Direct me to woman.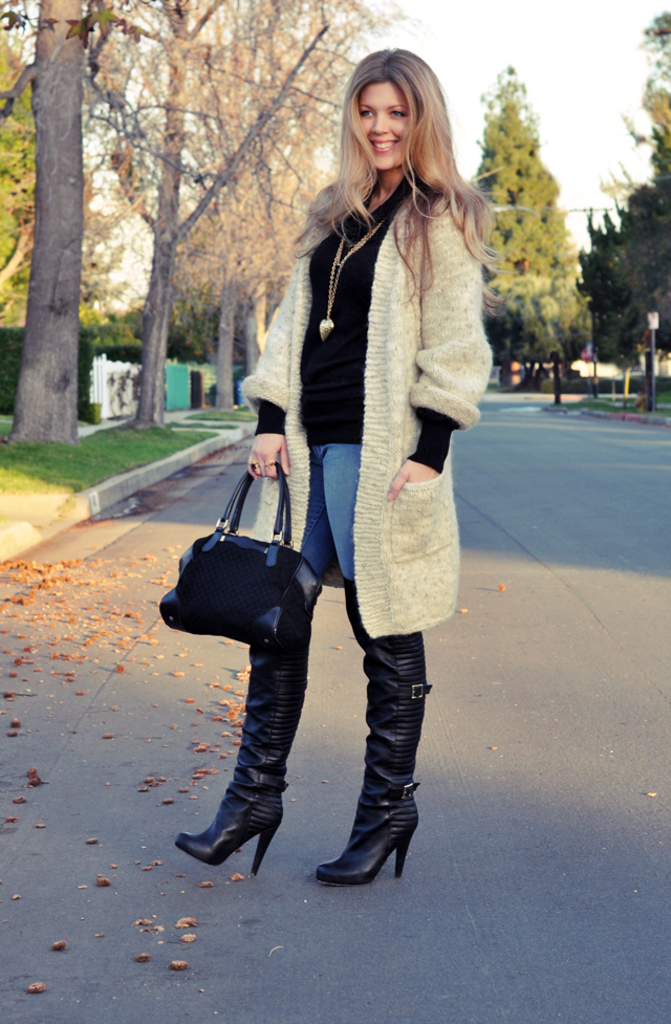
Direction: left=202, top=56, right=497, bottom=845.
